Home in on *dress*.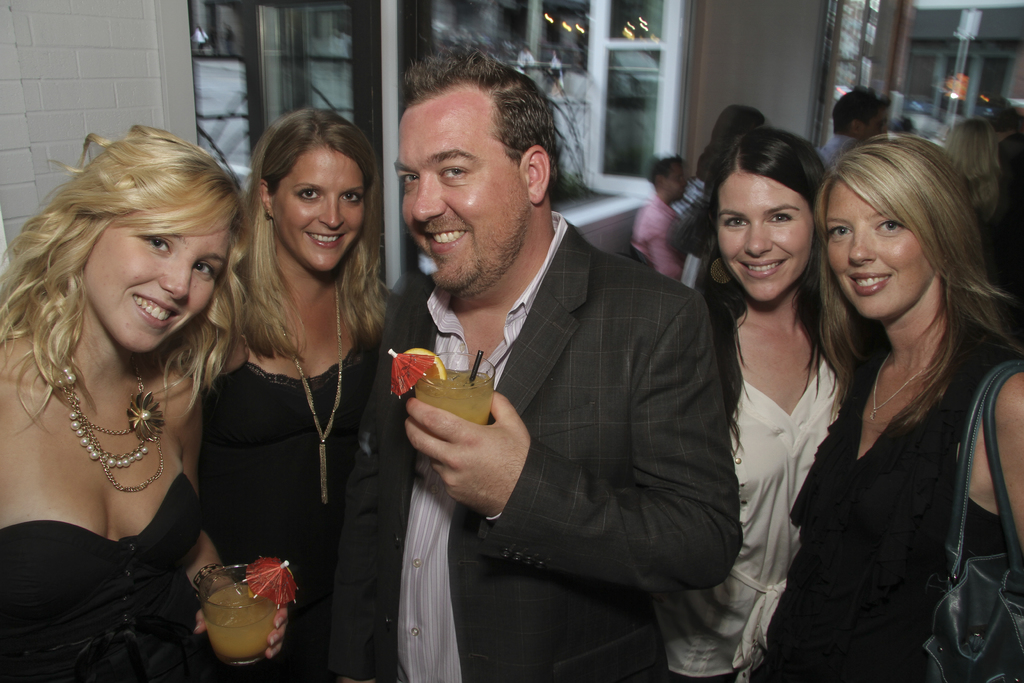
Homed in at pyautogui.locateOnScreen(0, 472, 211, 682).
